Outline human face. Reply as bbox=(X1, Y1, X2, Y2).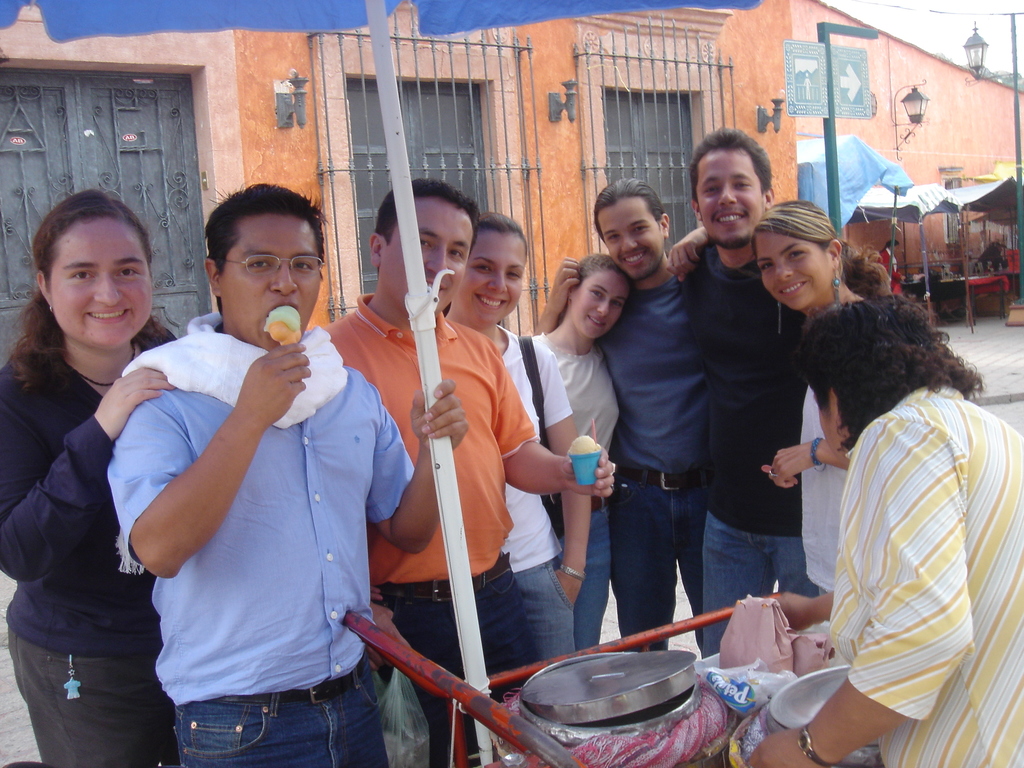
bbox=(595, 197, 660, 275).
